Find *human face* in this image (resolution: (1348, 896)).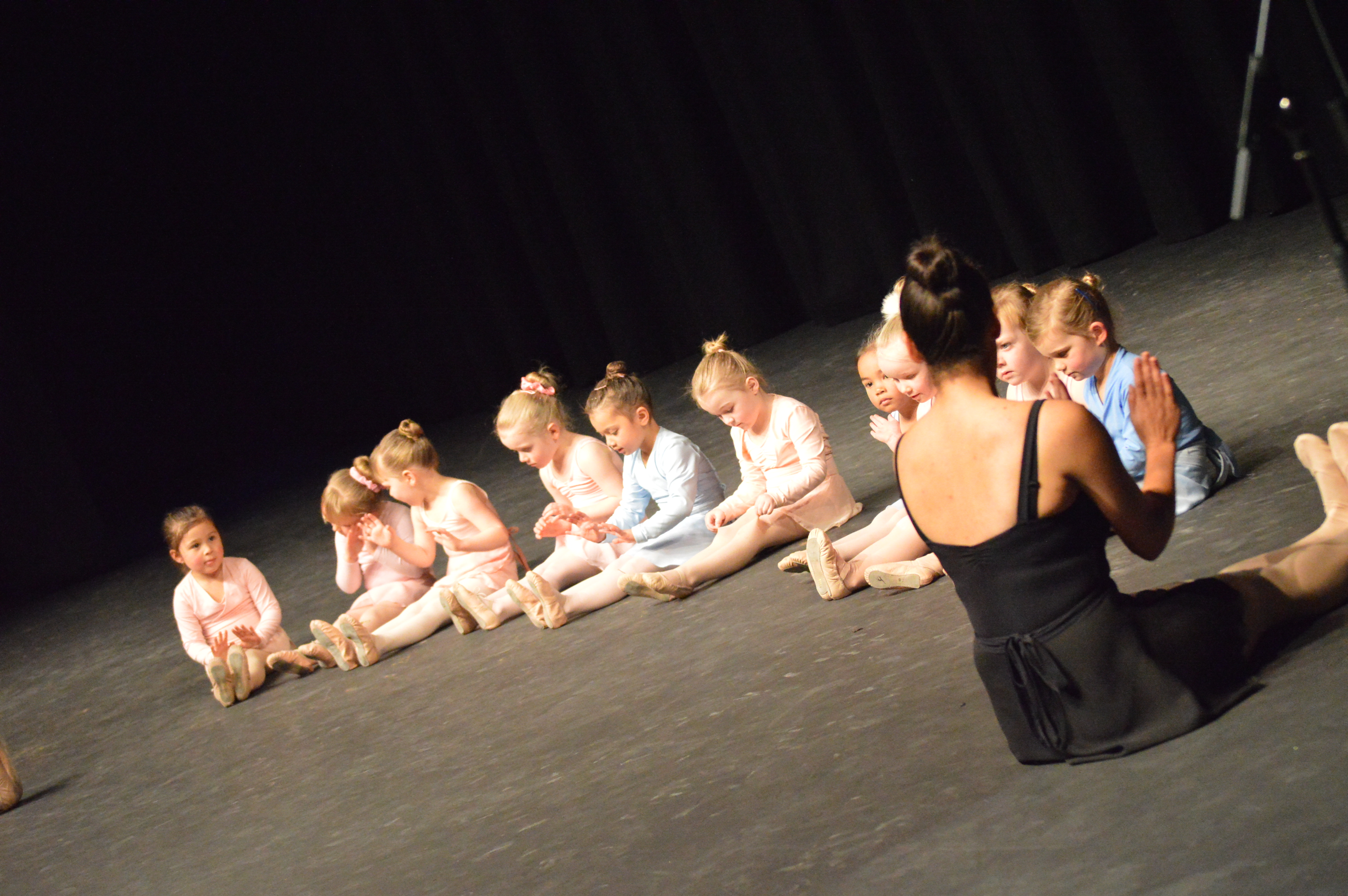
(left=385, top=161, right=399, bottom=188).
